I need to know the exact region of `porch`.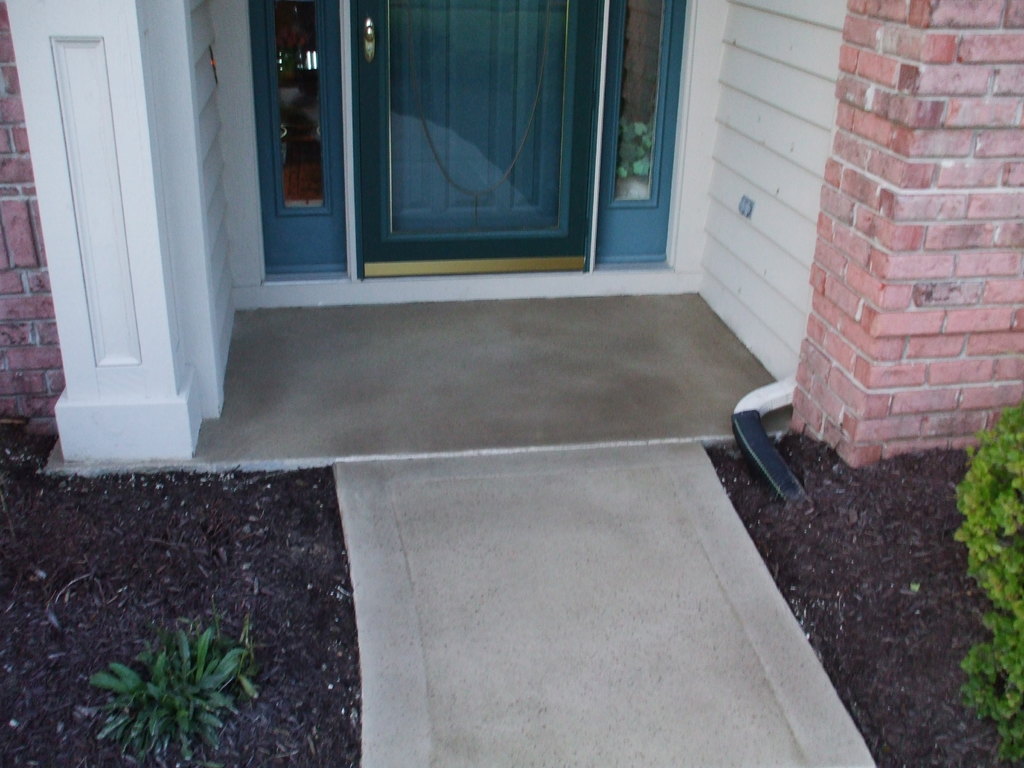
Region: pyautogui.locateOnScreen(0, 419, 1023, 767).
